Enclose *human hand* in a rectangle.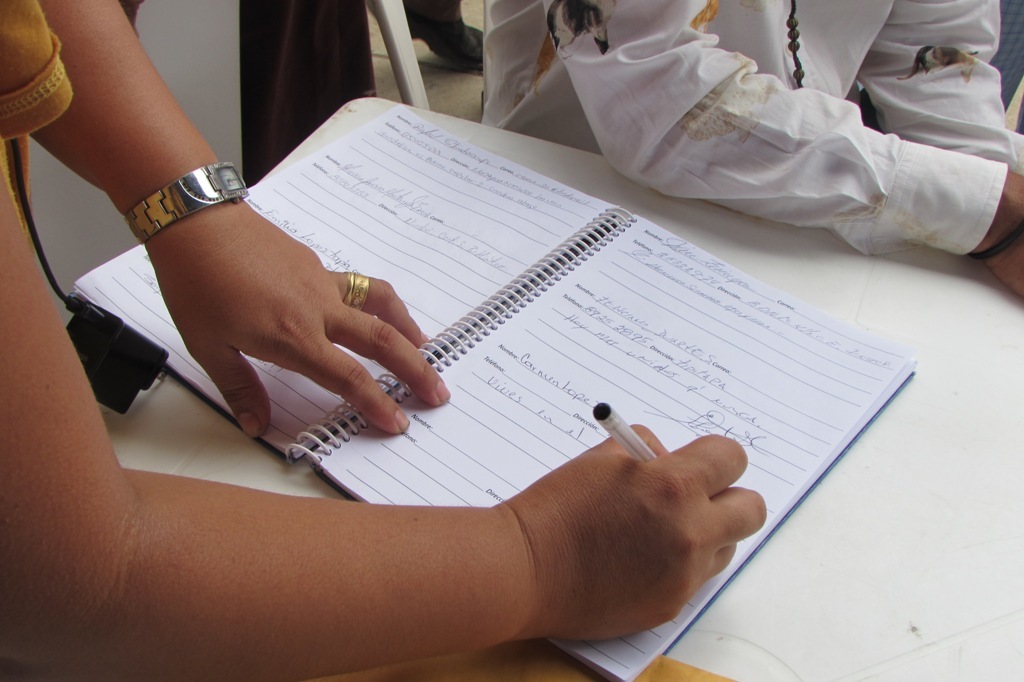
[990,231,1023,301].
